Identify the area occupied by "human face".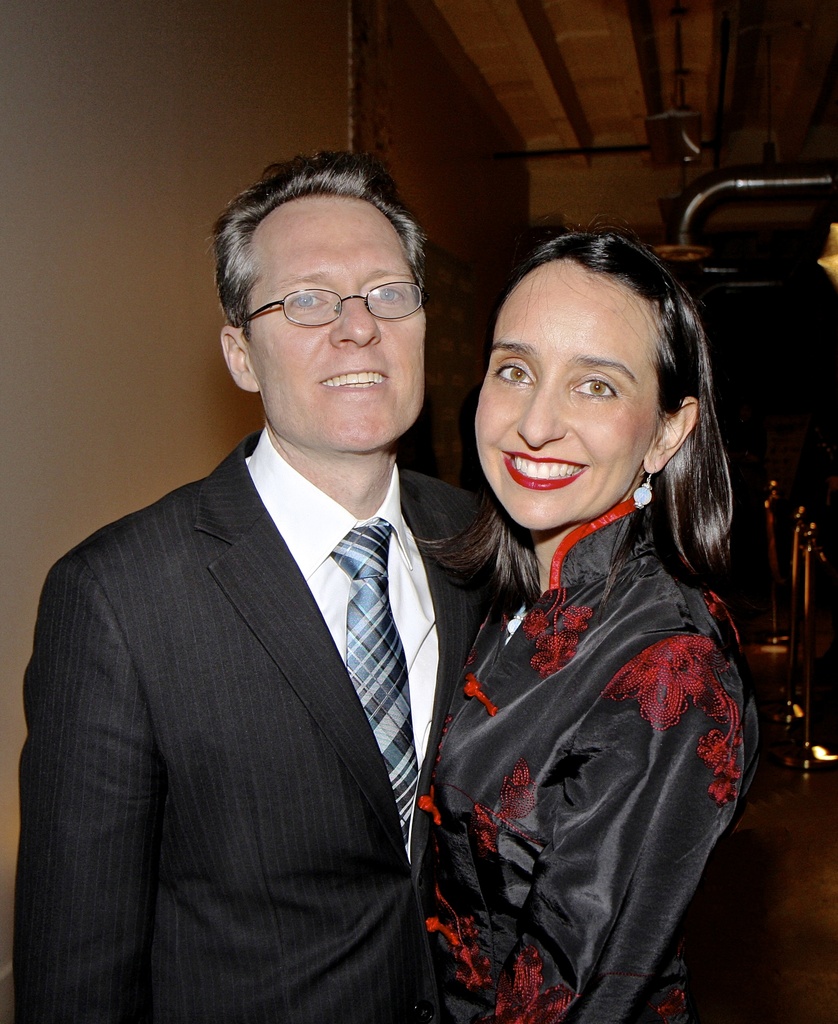
Area: pyautogui.locateOnScreen(252, 186, 424, 453).
